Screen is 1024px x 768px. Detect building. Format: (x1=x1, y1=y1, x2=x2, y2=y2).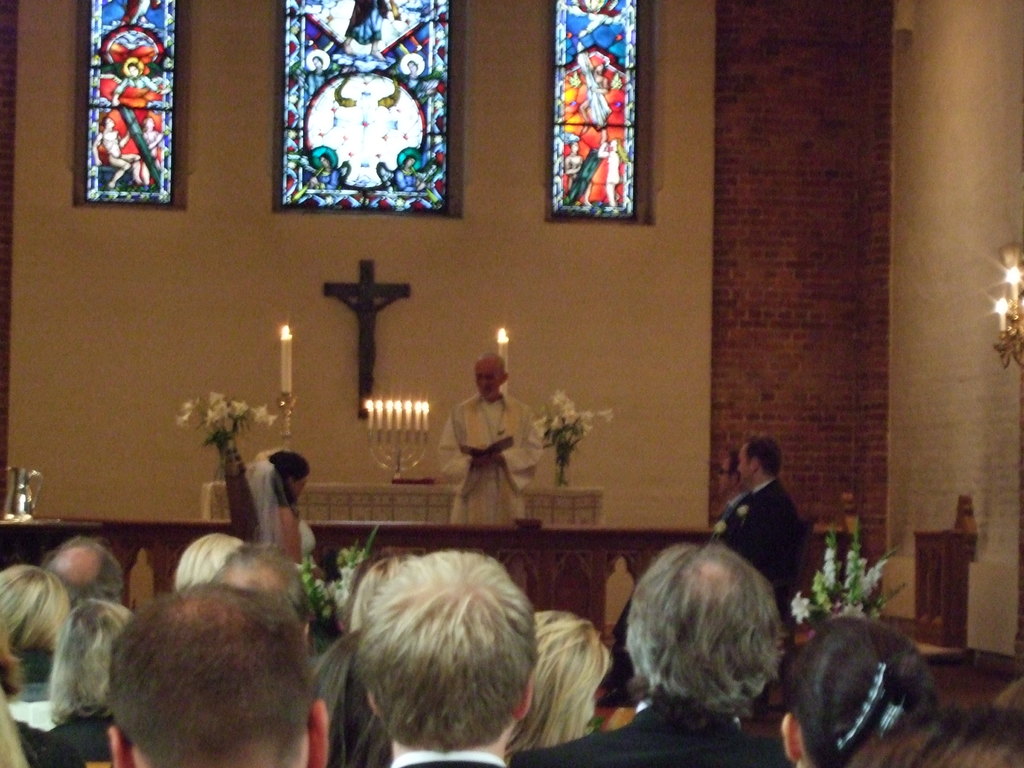
(x1=0, y1=0, x2=1023, y2=767).
